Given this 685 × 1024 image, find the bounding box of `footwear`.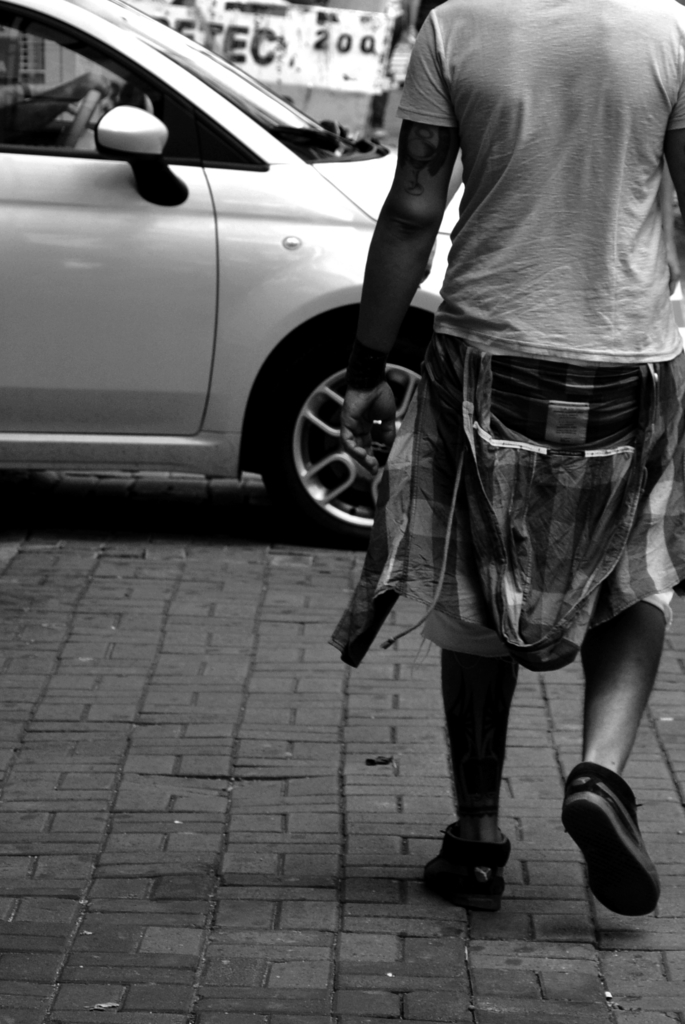
(x1=564, y1=753, x2=666, y2=933).
